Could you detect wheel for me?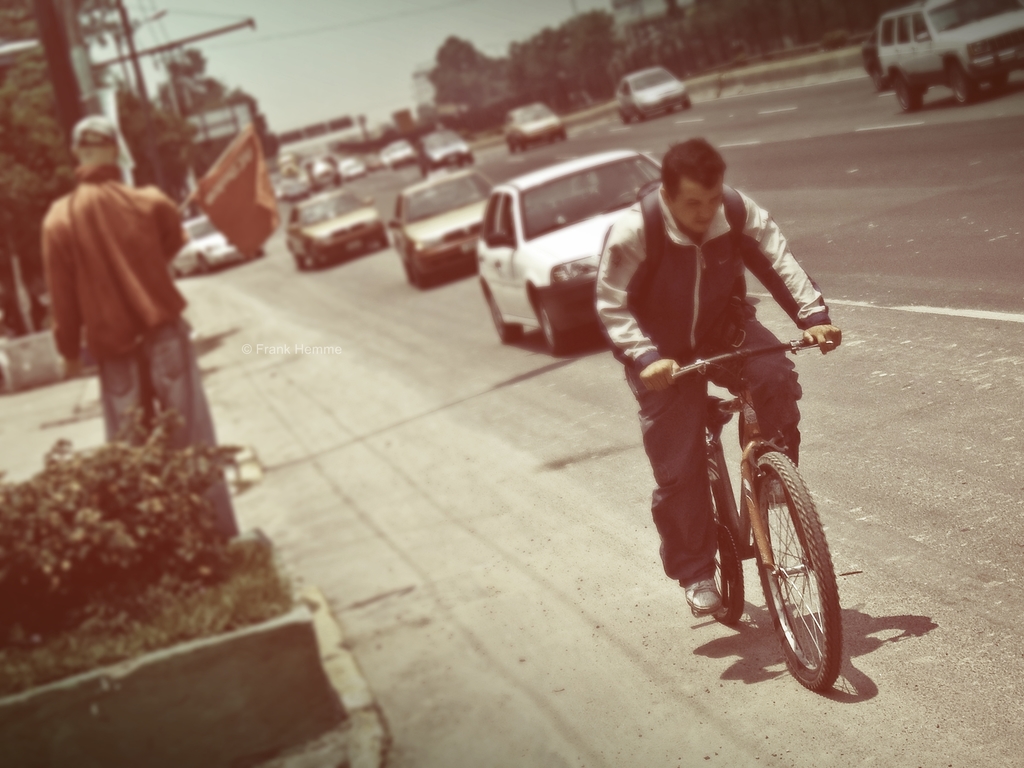
Detection result: crop(423, 163, 431, 174).
